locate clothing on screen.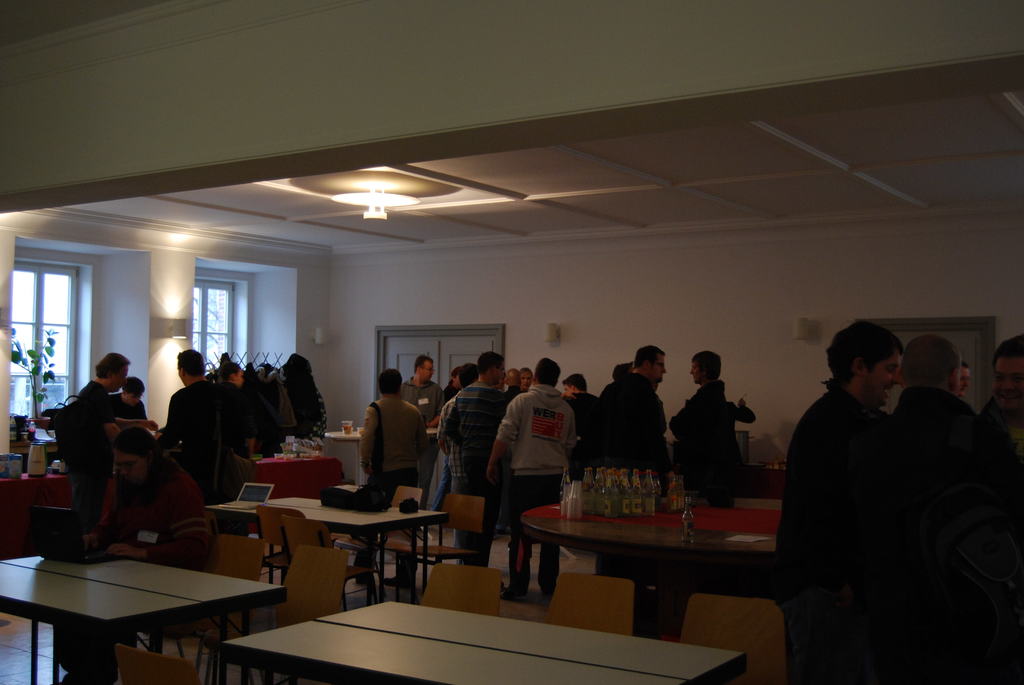
On screen at bbox=(675, 380, 733, 507).
